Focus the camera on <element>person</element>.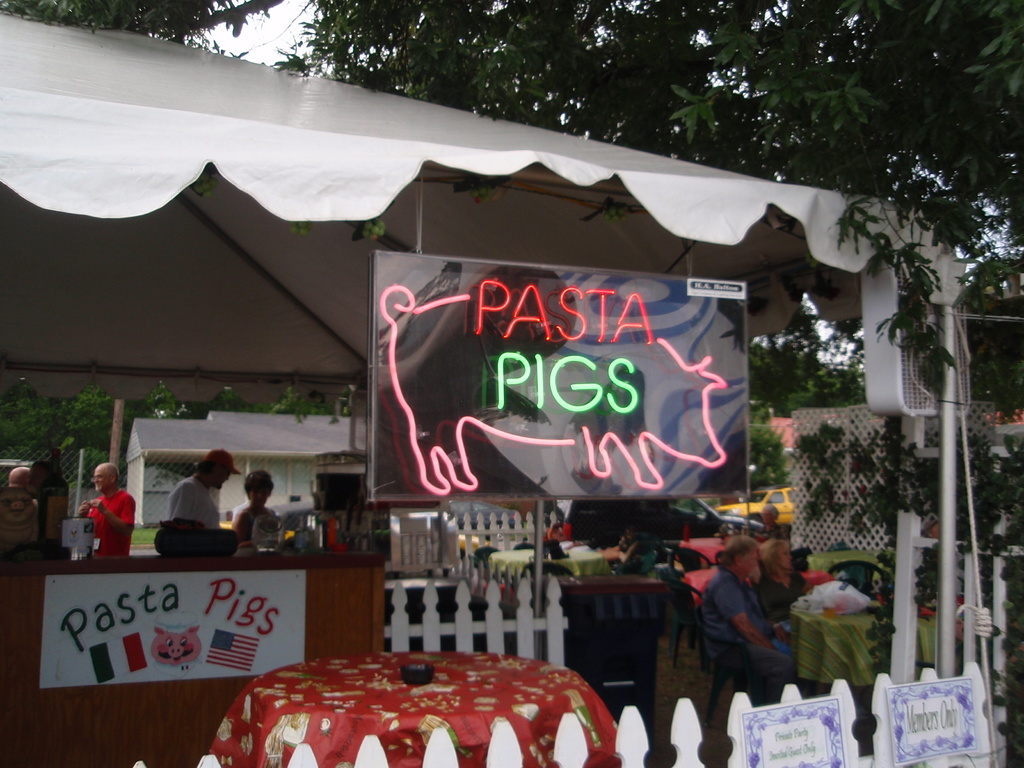
Focus region: box=[751, 500, 785, 543].
